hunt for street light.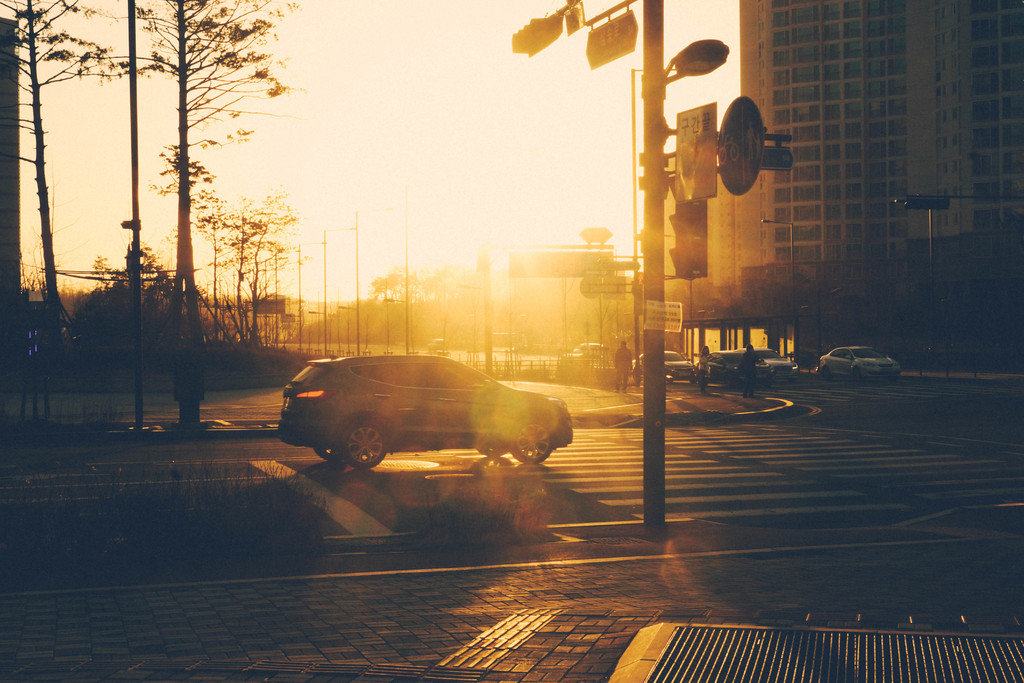
Hunted down at crop(761, 217, 800, 359).
